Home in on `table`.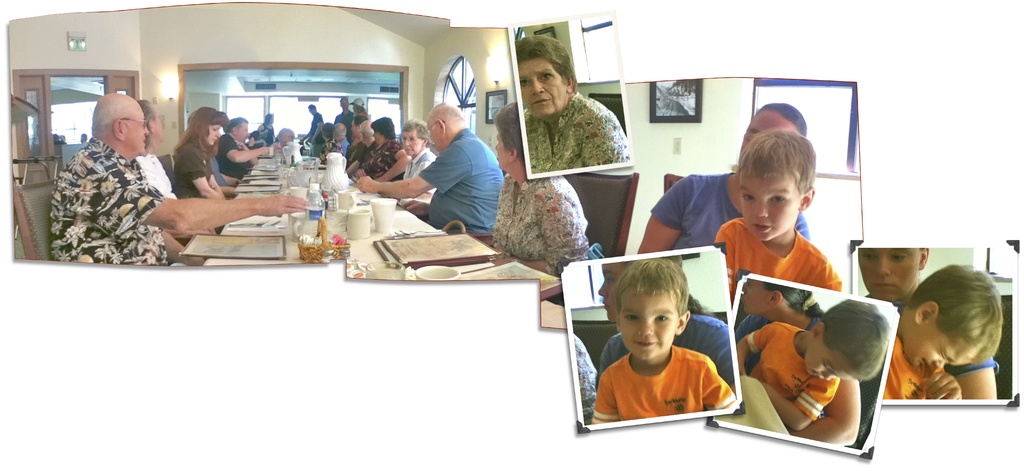
Homed in at 190 149 524 279.
